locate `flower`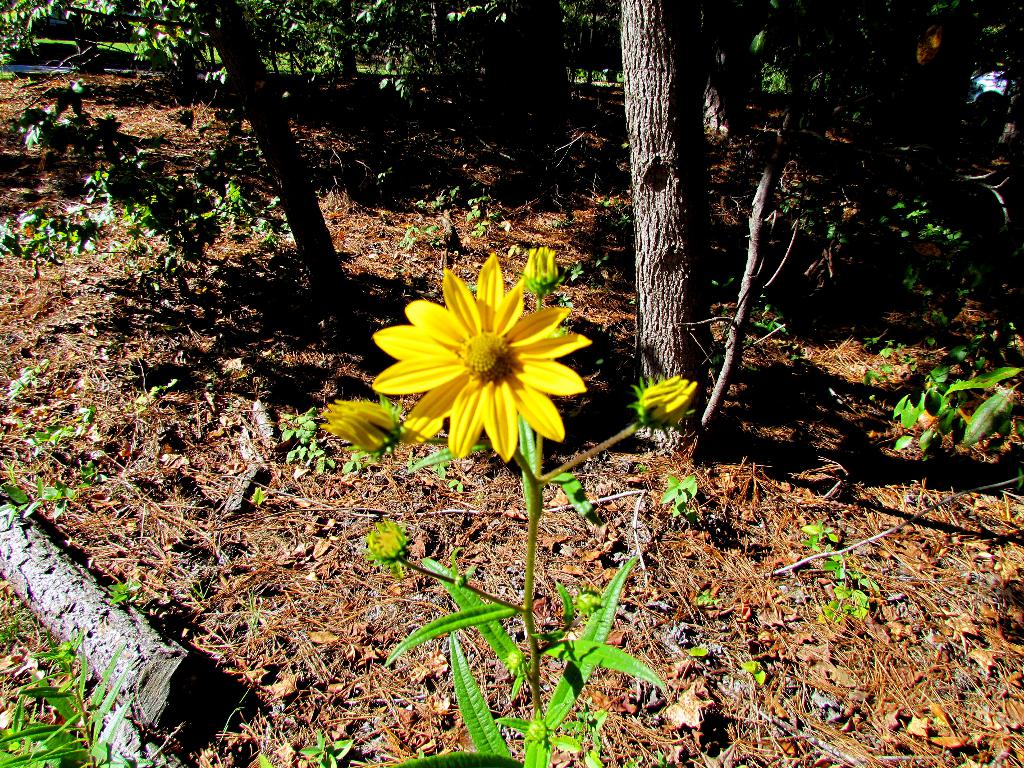
[634,376,702,440]
